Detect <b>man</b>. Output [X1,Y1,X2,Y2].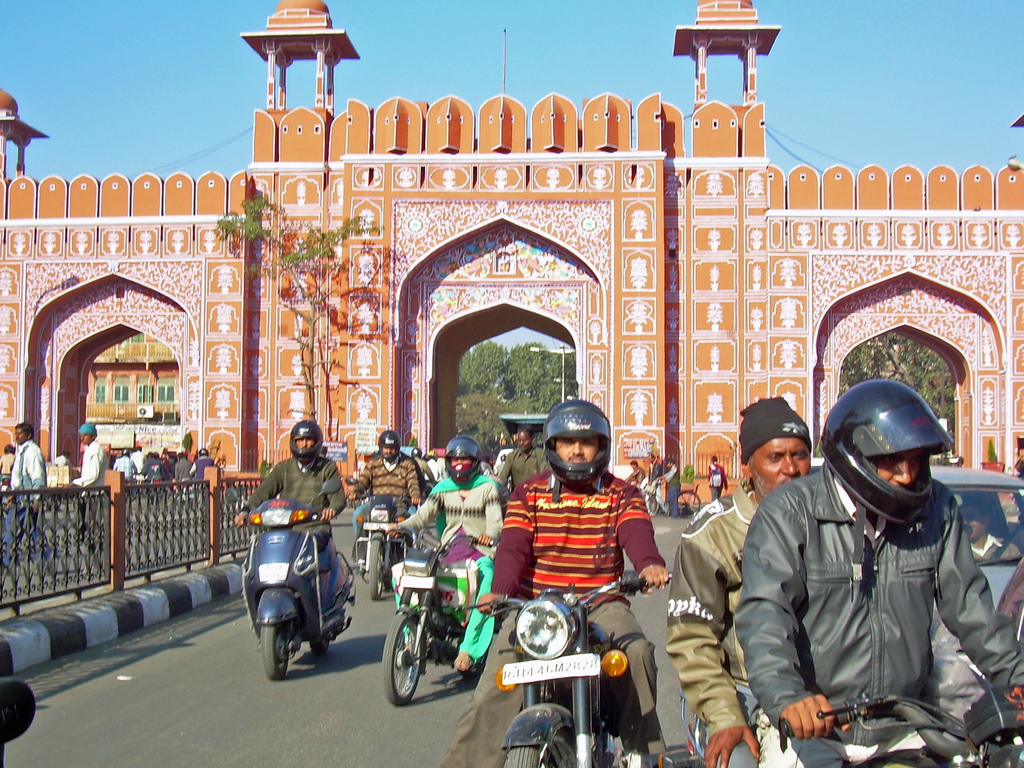
[440,399,671,767].
